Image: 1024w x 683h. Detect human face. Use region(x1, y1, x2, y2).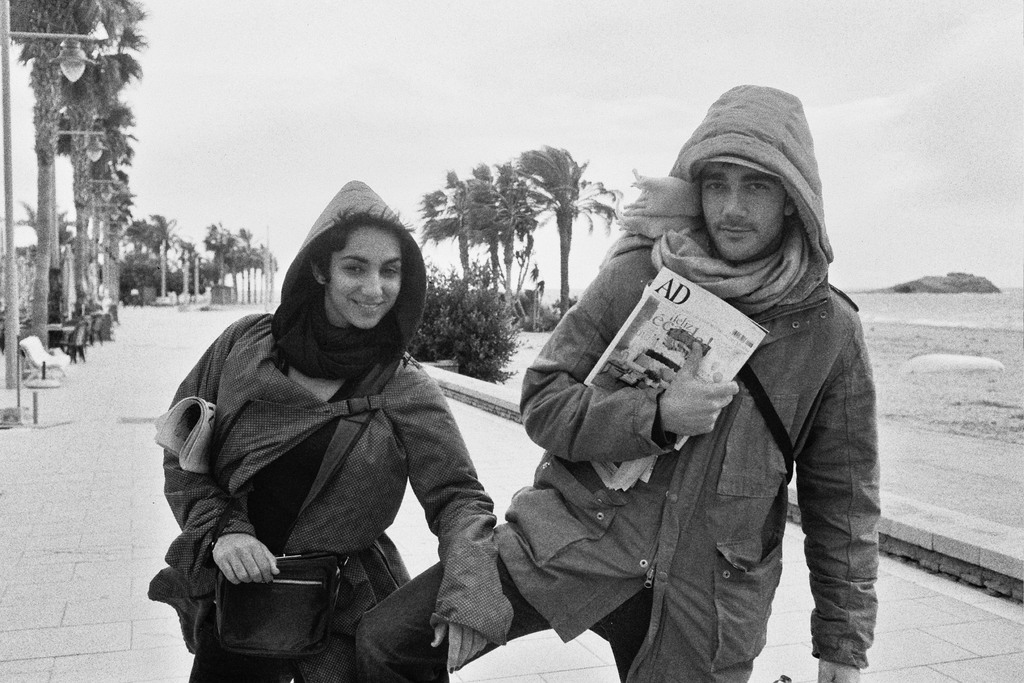
region(330, 222, 404, 327).
